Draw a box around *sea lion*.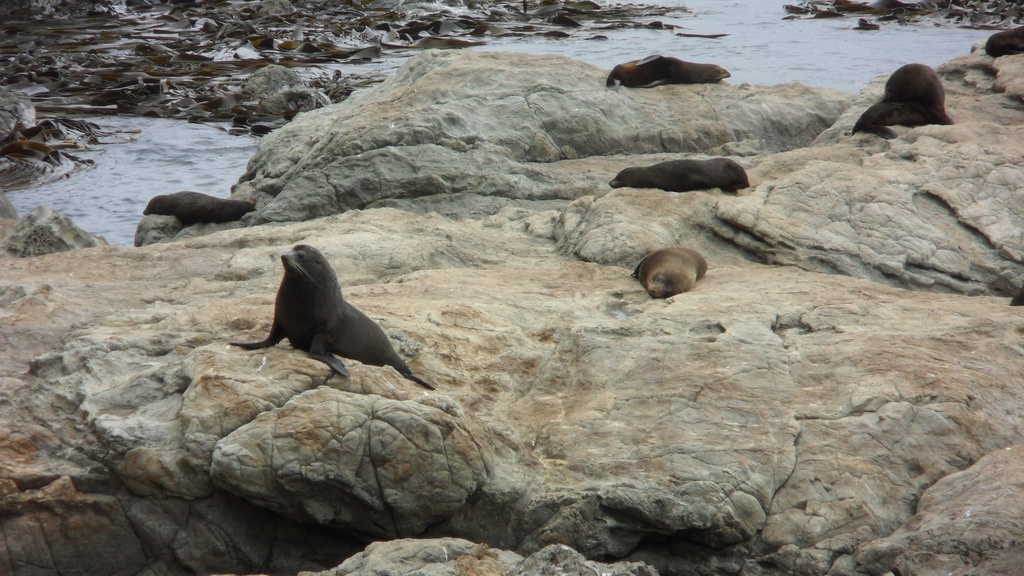
crop(854, 107, 920, 137).
